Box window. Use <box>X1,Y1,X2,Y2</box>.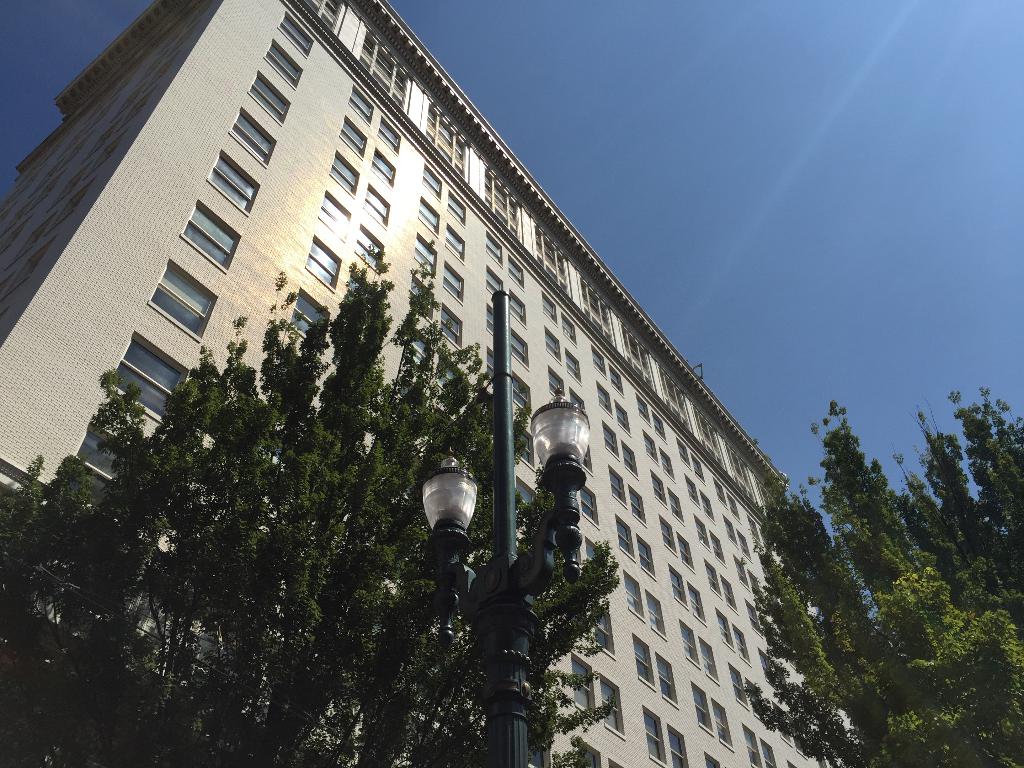
<box>623,435,639,474</box>.
